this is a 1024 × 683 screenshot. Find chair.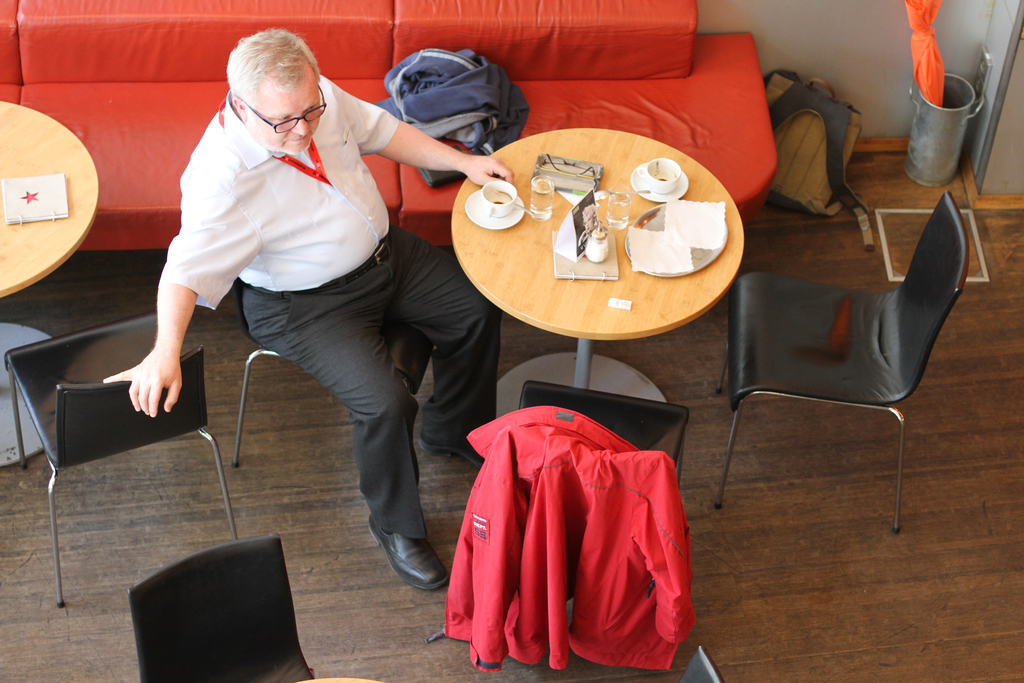
Bounding box: left=5, top=307, right=239, bottom=604.
